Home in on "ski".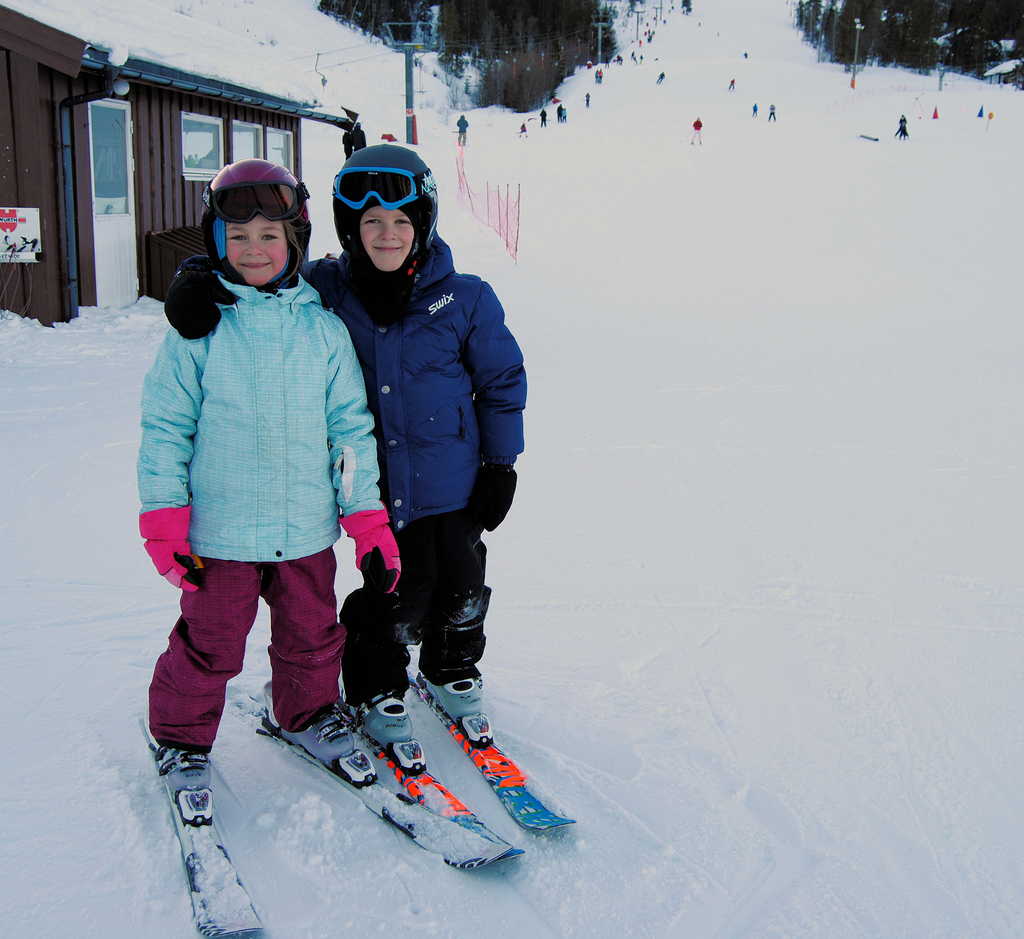
Homed in at pyautogui.locateOnScreen(350, 694, 522, 889).
